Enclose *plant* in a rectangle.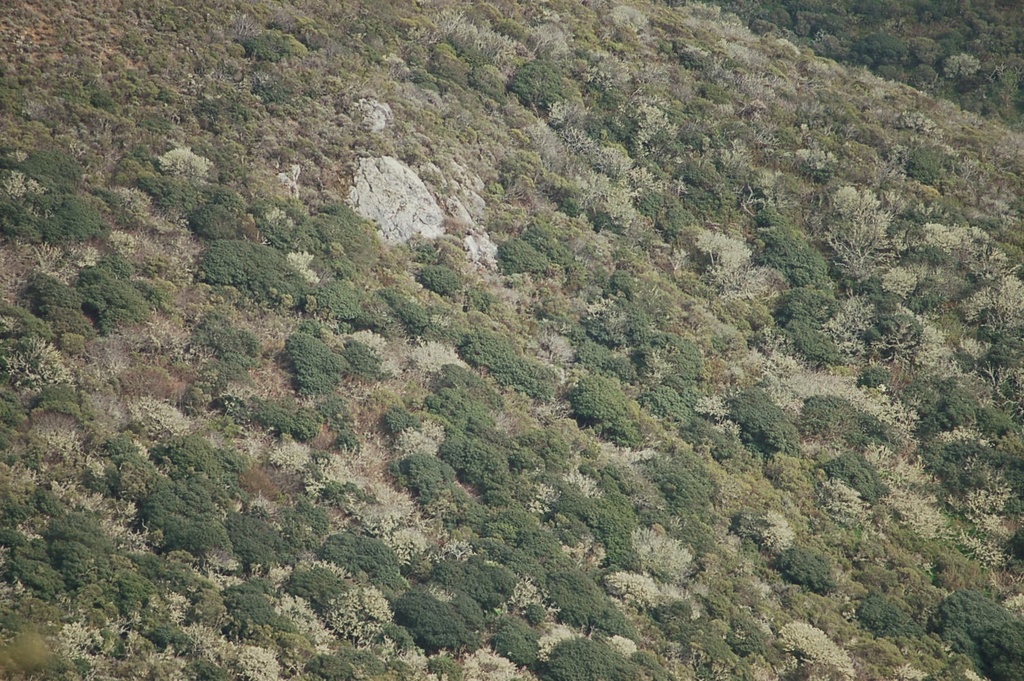
box(527, 639, 645, 676).
